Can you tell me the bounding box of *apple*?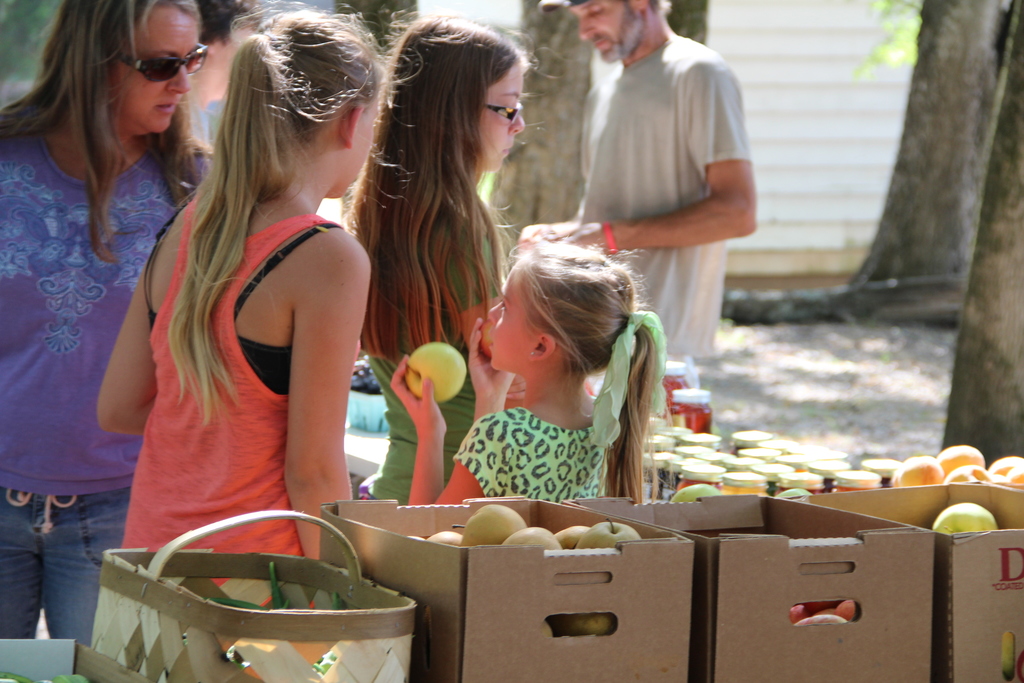
bbox=[405, 342, 467, 404].
